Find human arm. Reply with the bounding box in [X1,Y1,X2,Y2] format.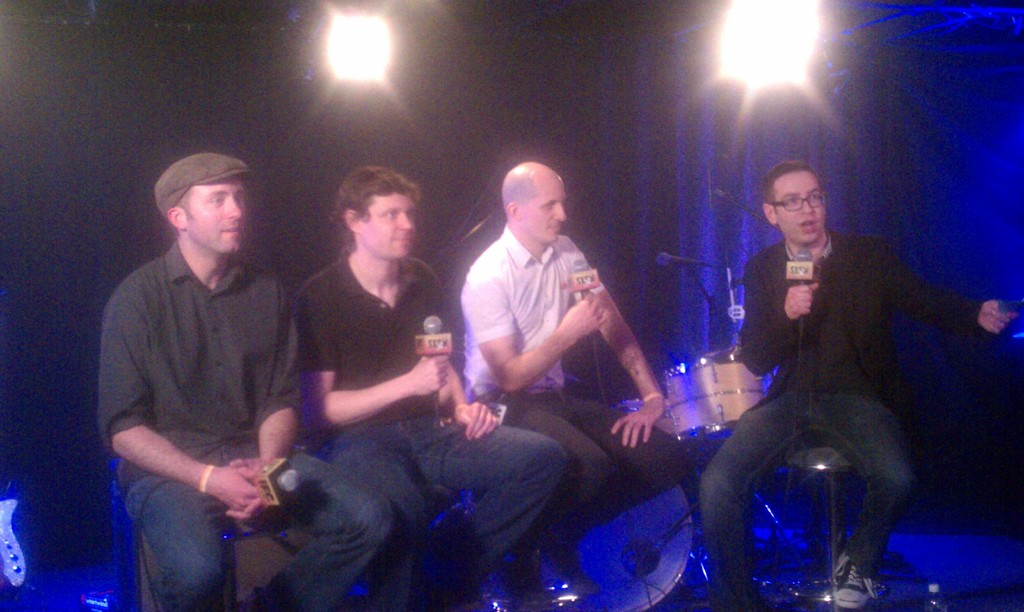
[731,251,824,382].
